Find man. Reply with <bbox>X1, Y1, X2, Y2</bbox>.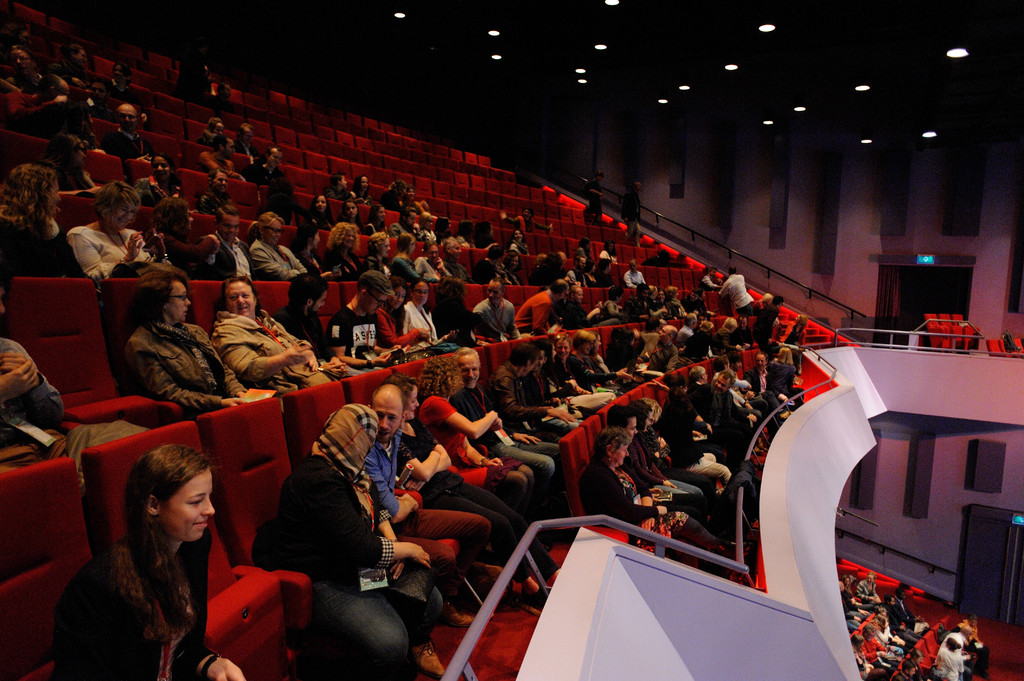
<bbox>750, 294, 781, 344</bbox>.
